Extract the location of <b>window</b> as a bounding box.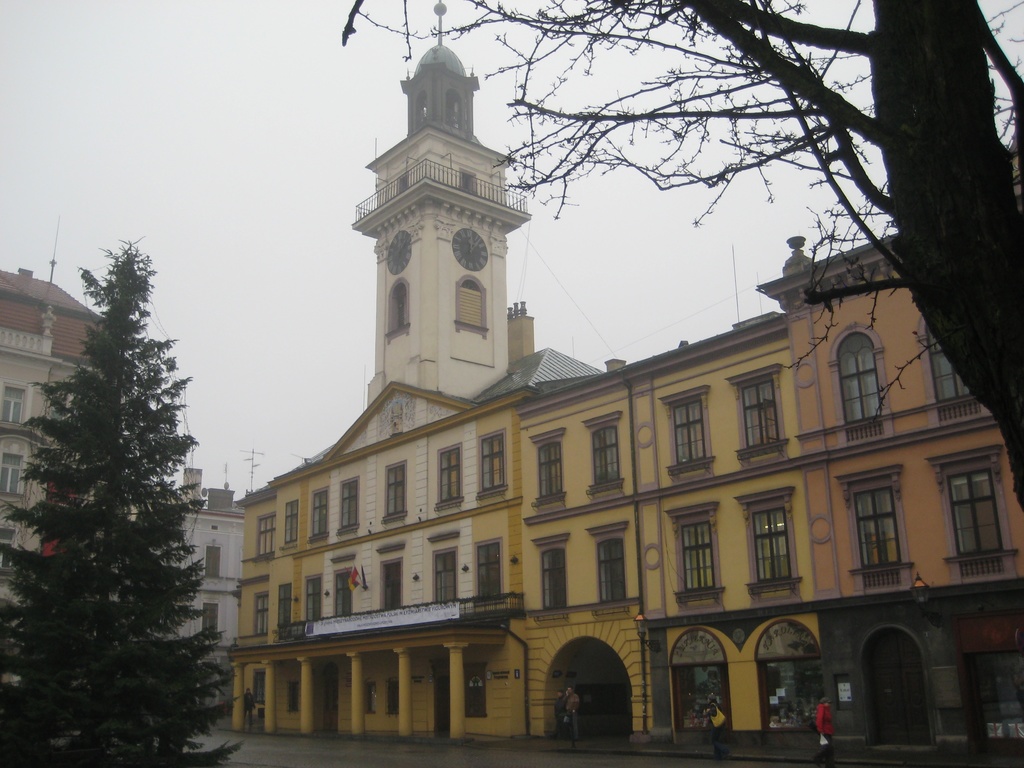
box=[386, 678, 399, 717].
